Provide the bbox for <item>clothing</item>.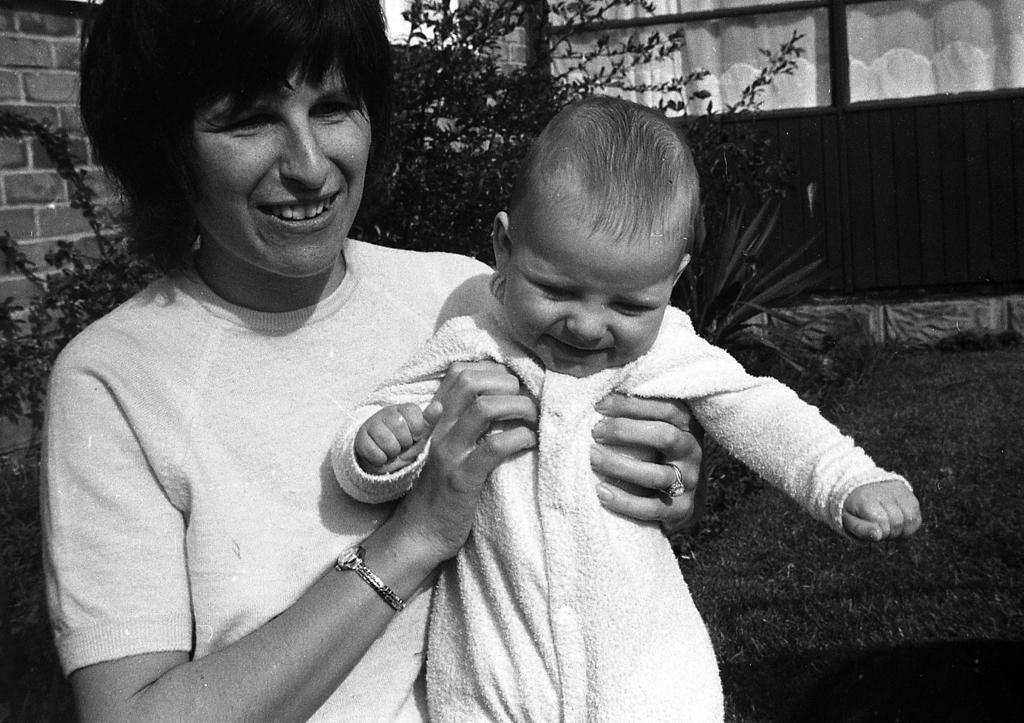
(46, 238, 492, 722).
